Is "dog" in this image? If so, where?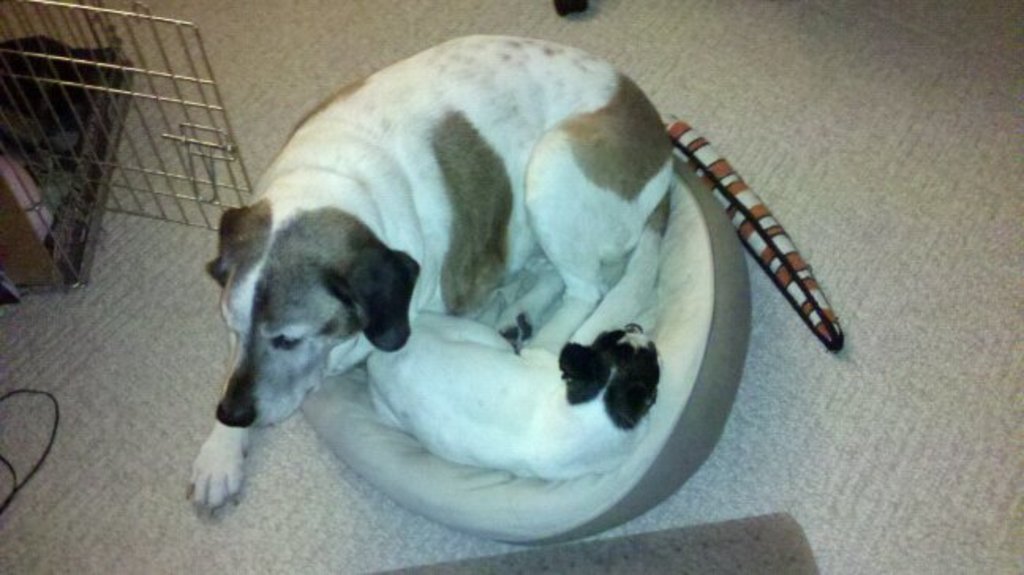
Yes, at locate(180, 33, 673, 515).
